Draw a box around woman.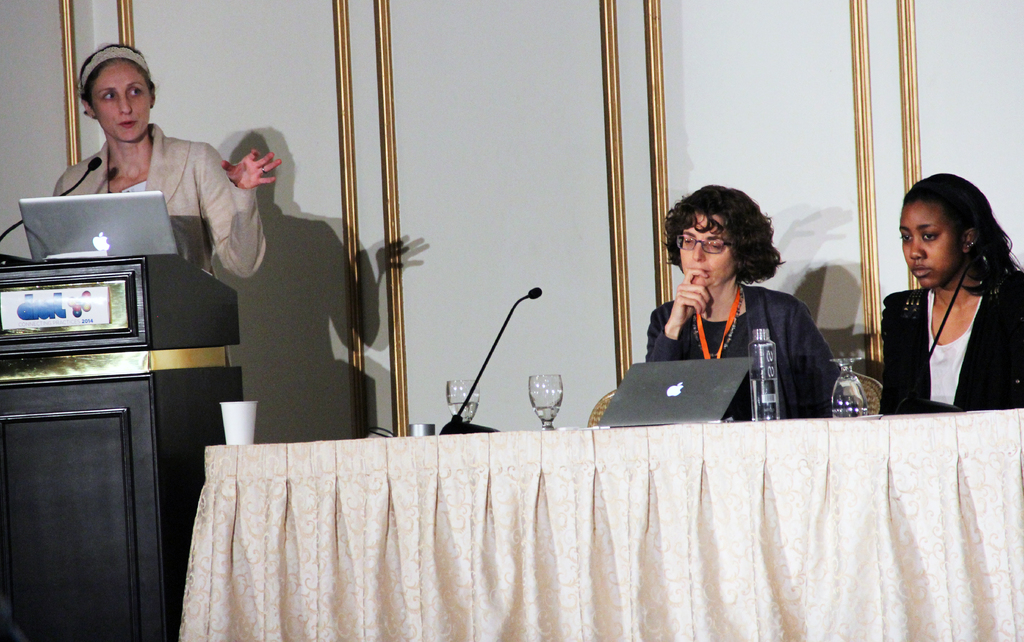
box=[47, 42, 283, 284].
